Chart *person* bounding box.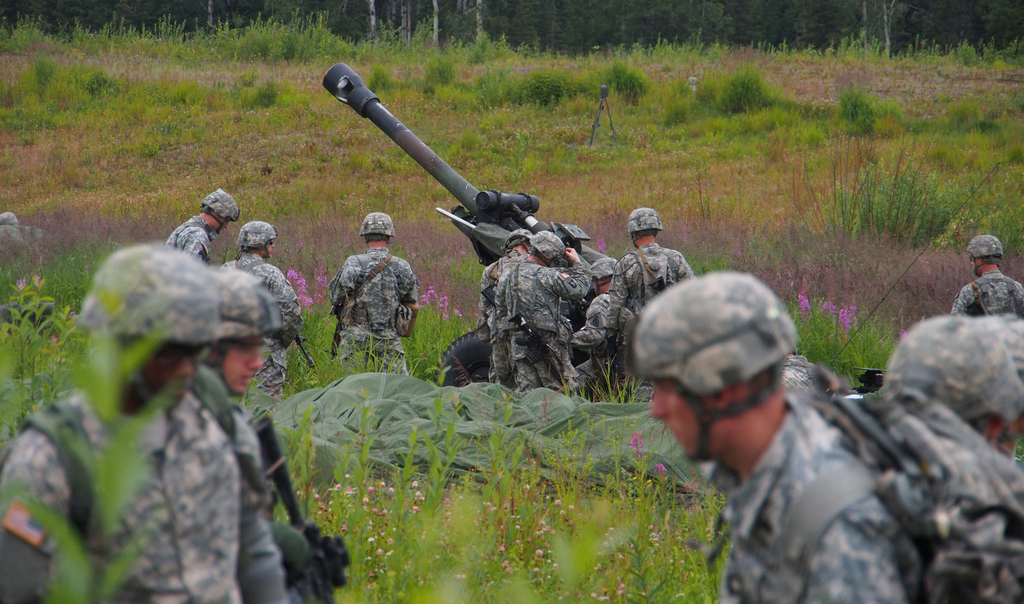
Charted: {"x1": 229, "y1": 260, "x2": 311, "y2": 603}.
